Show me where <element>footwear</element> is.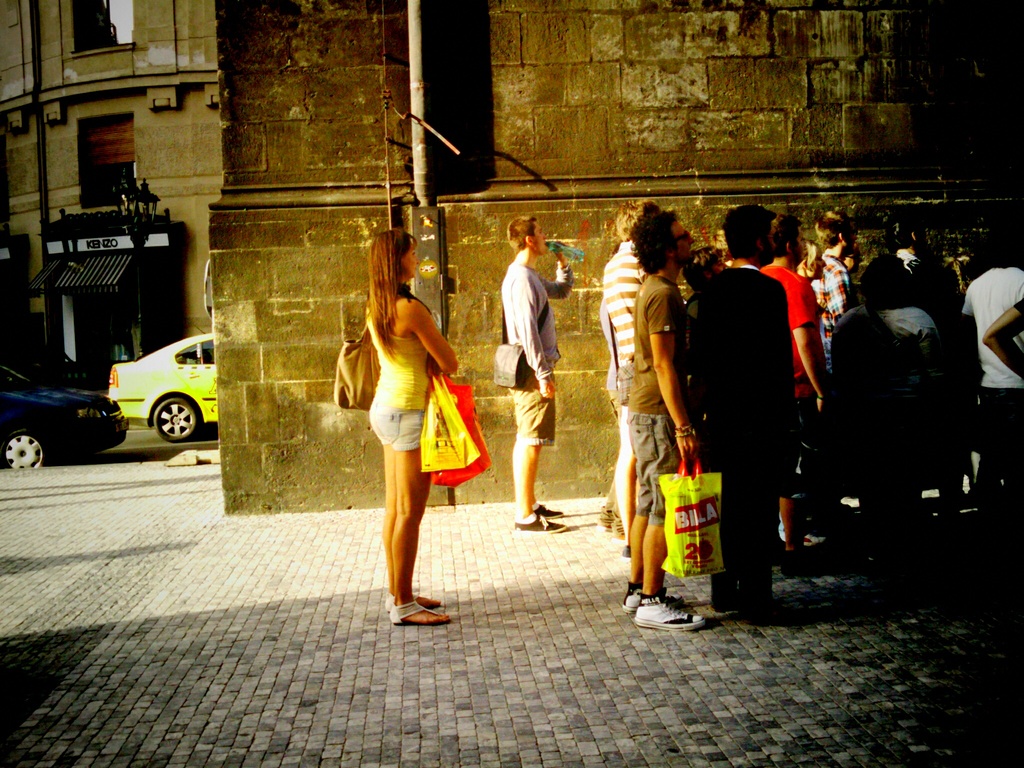
<element>footwear</element> is at bbox(533, 498, 559, 516).
